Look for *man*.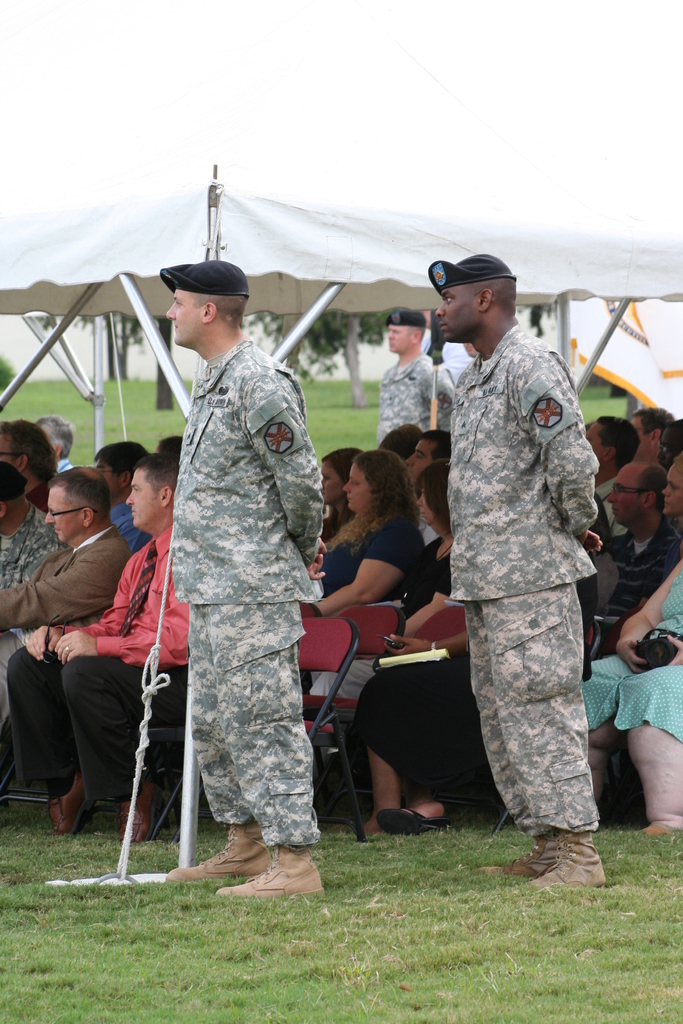
Found: [639,406,666,462].
